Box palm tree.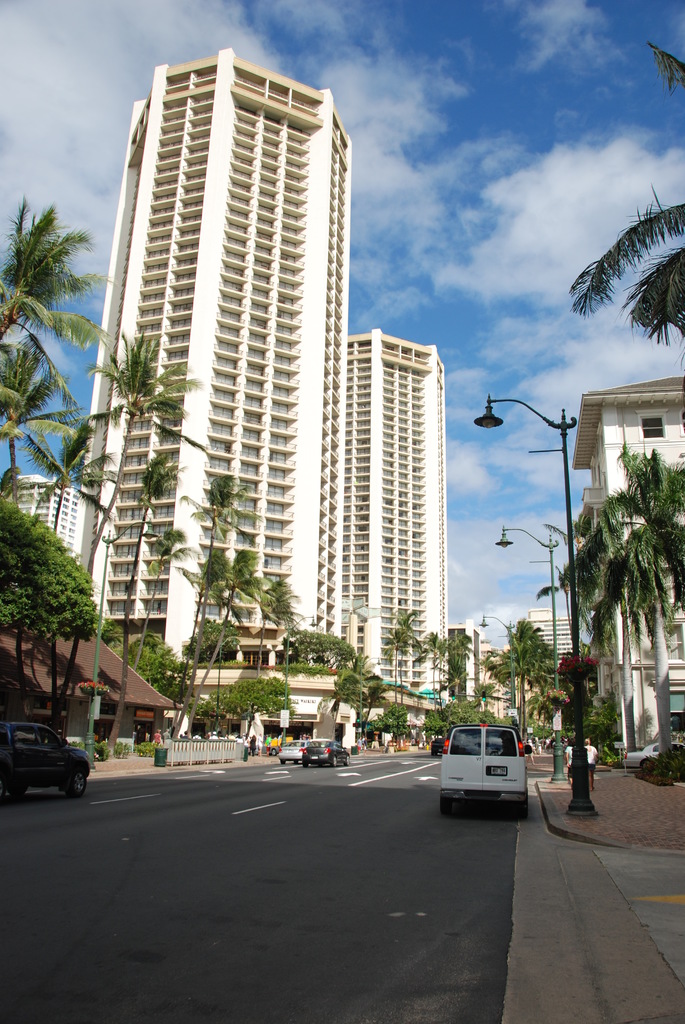
(x1=567, y1=514, x2=684, y2=673).
